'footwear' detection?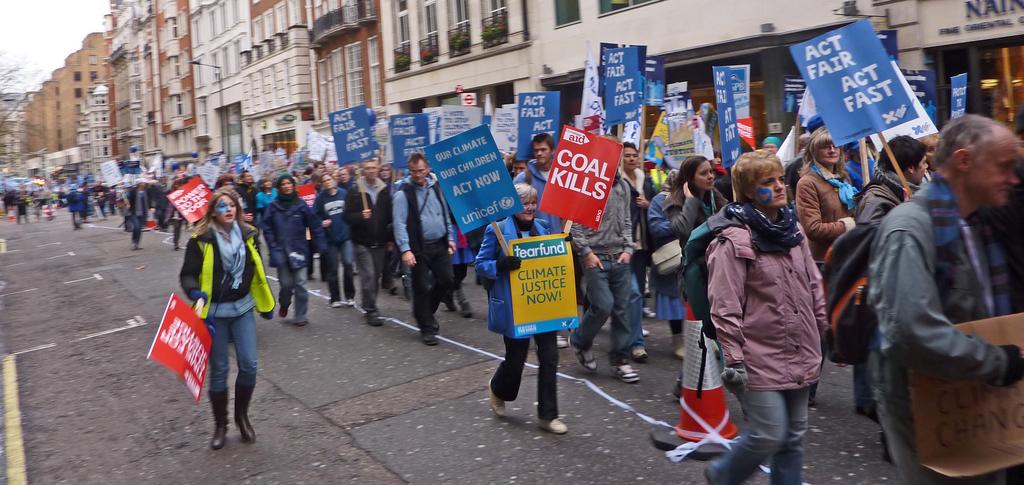
[459, 297, 472, 317]
